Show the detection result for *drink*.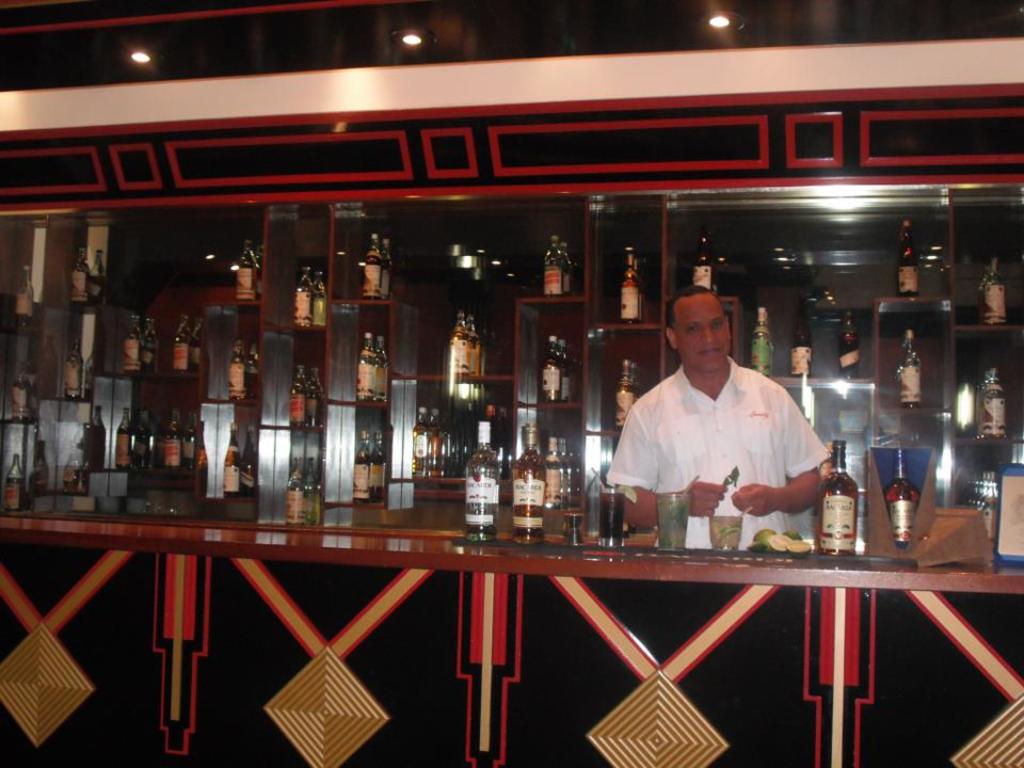
Rect(983, 372, 1006, 437).
